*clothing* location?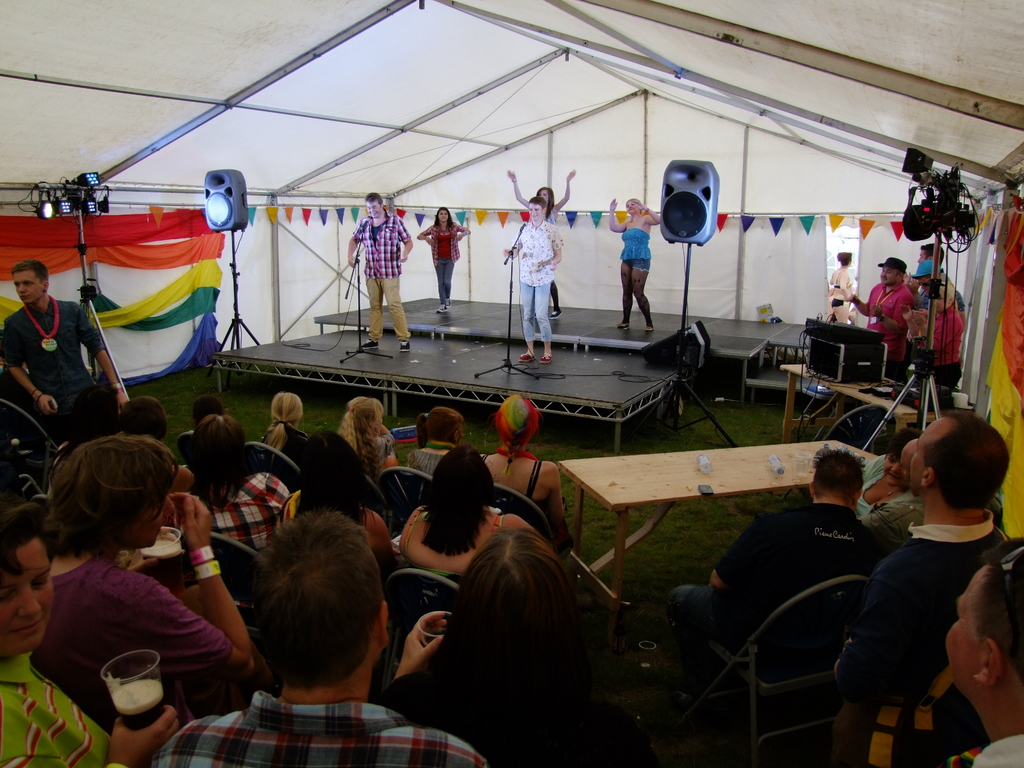
[left=922, top=307, right=962, bottom=390]
